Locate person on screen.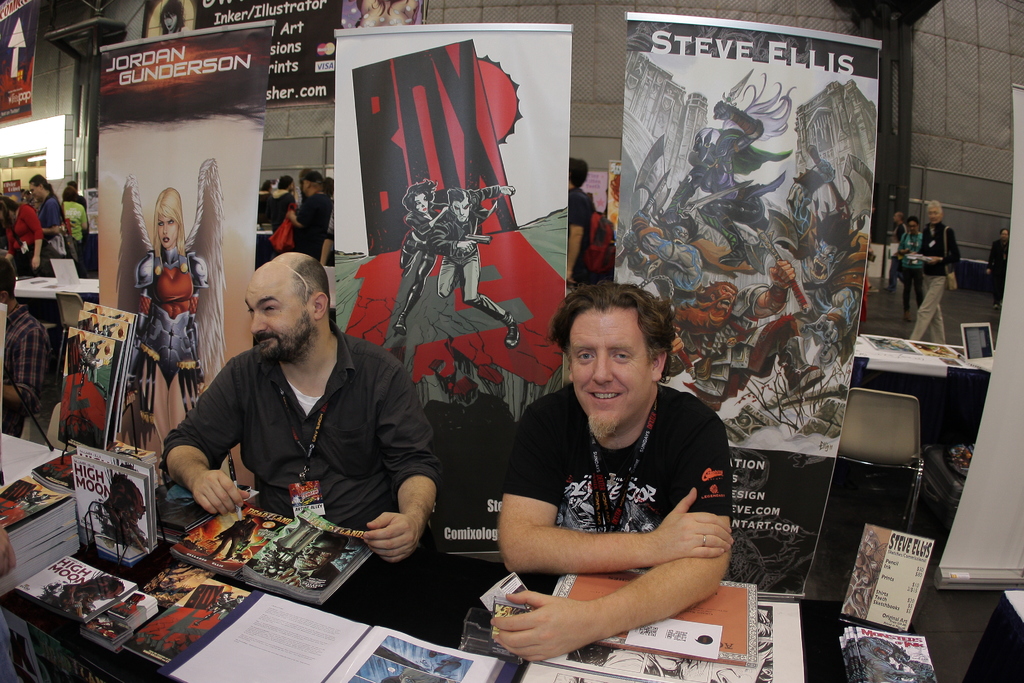
On screen at pyautogui.locateOnScreen(273, 169, 305, 254).
